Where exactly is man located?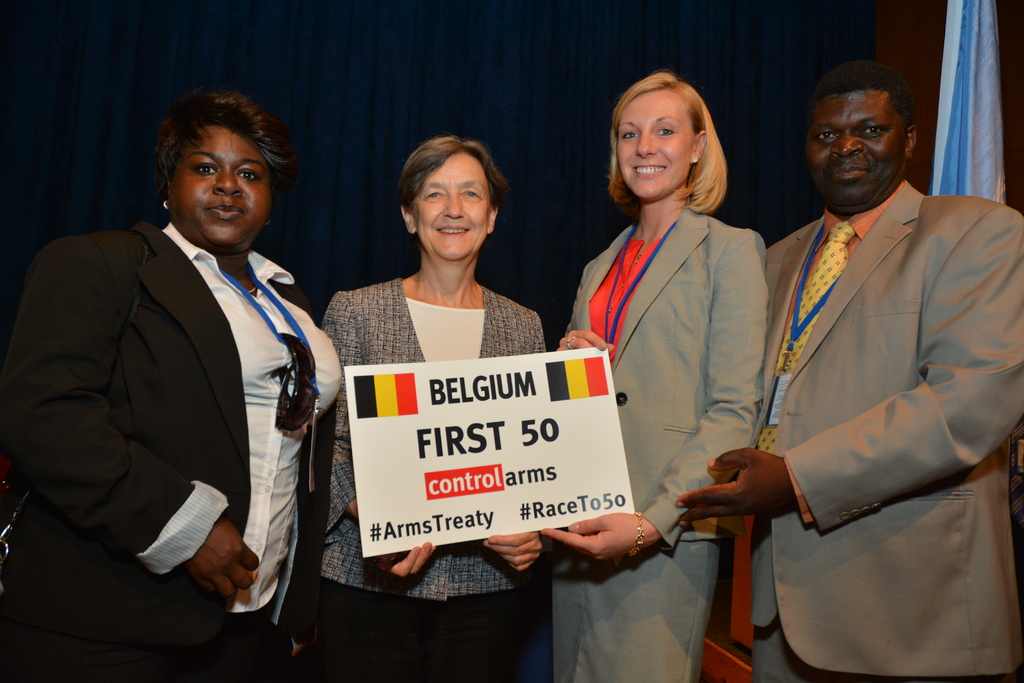
Its bounding box is (669,95,1023,682).
